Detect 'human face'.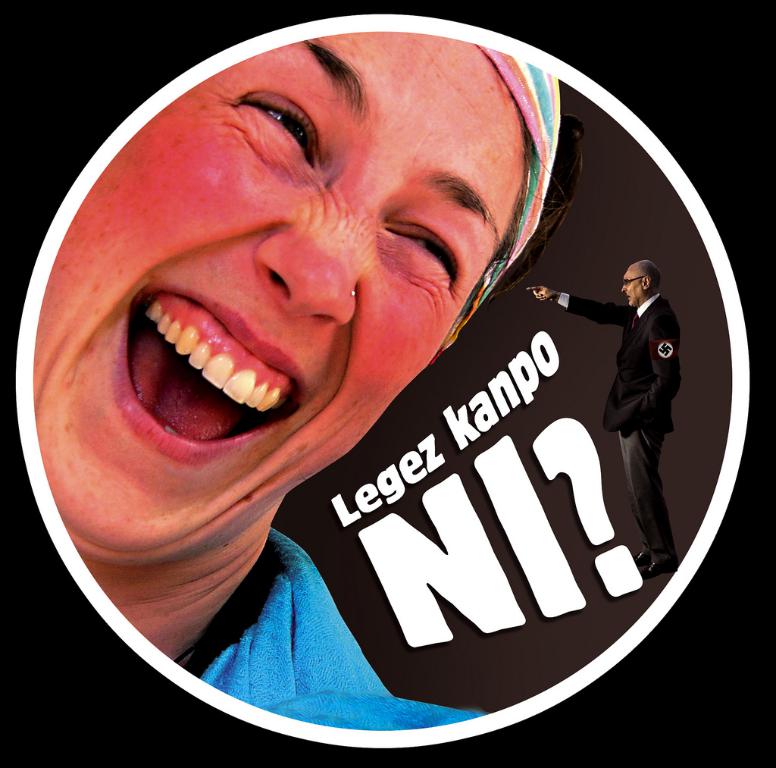
Detected at <bbox>31, 28, 530, 559</bbox>.
